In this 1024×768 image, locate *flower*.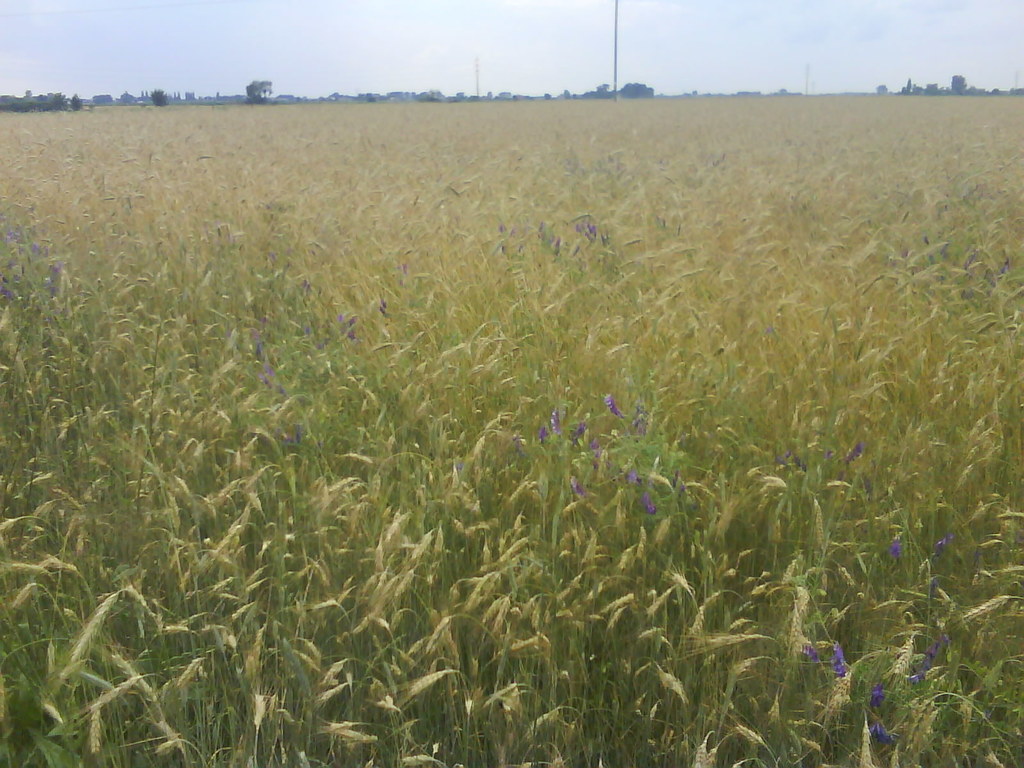
Bounding box: {"left": 797, "top": 641, "right": 817, "bottom": 662}.
